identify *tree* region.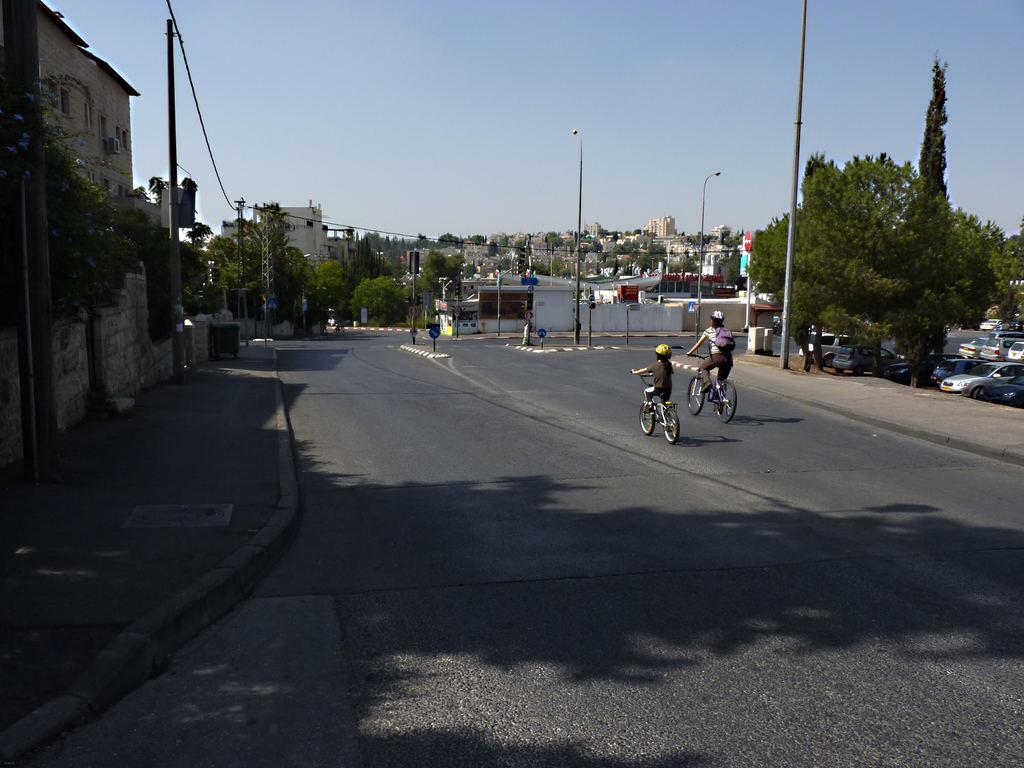
Region: BBox(132, 175, 173, 204).
